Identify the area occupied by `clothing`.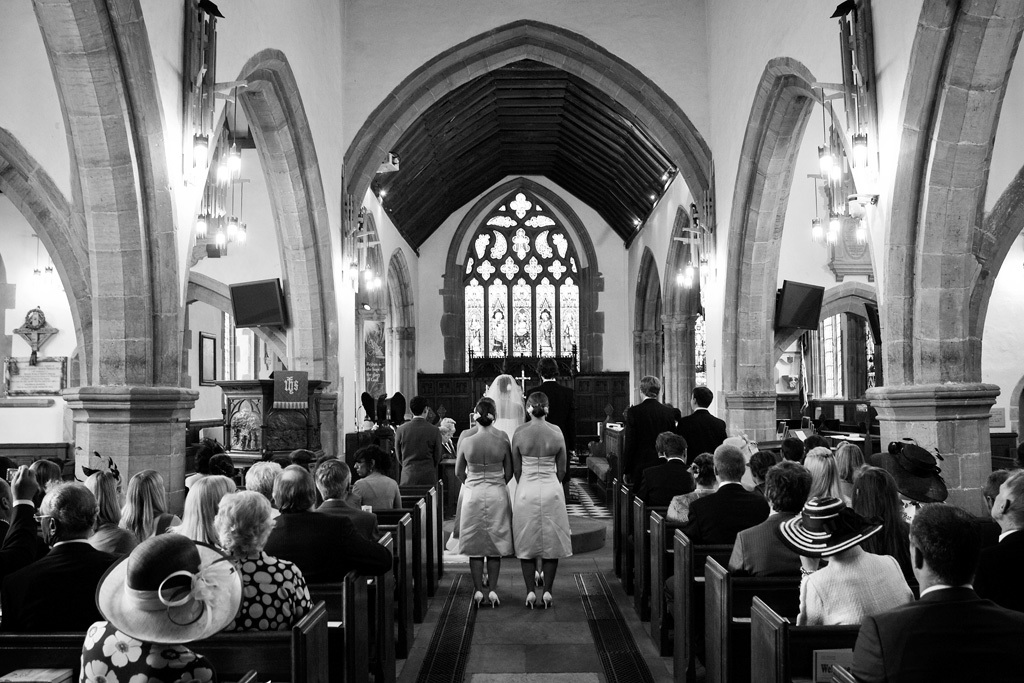
Area: <bbox>531, 380, 567, 441</bbox>.
